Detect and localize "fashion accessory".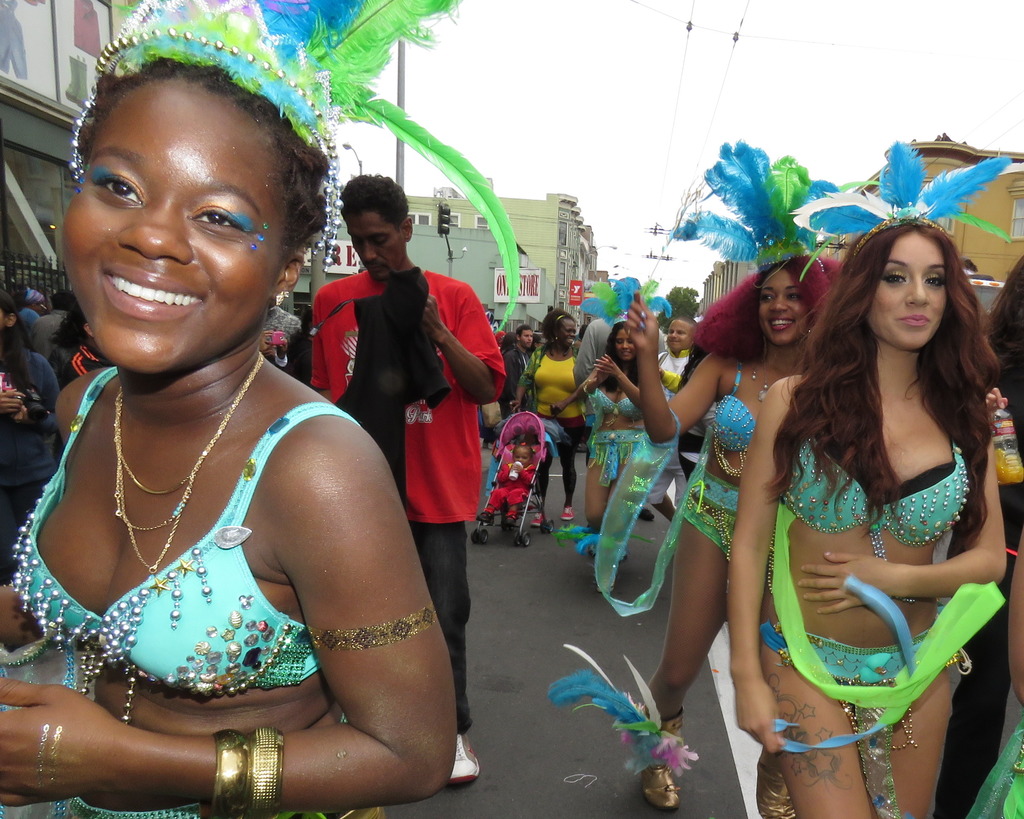
Localized at 577/275/672/325.
